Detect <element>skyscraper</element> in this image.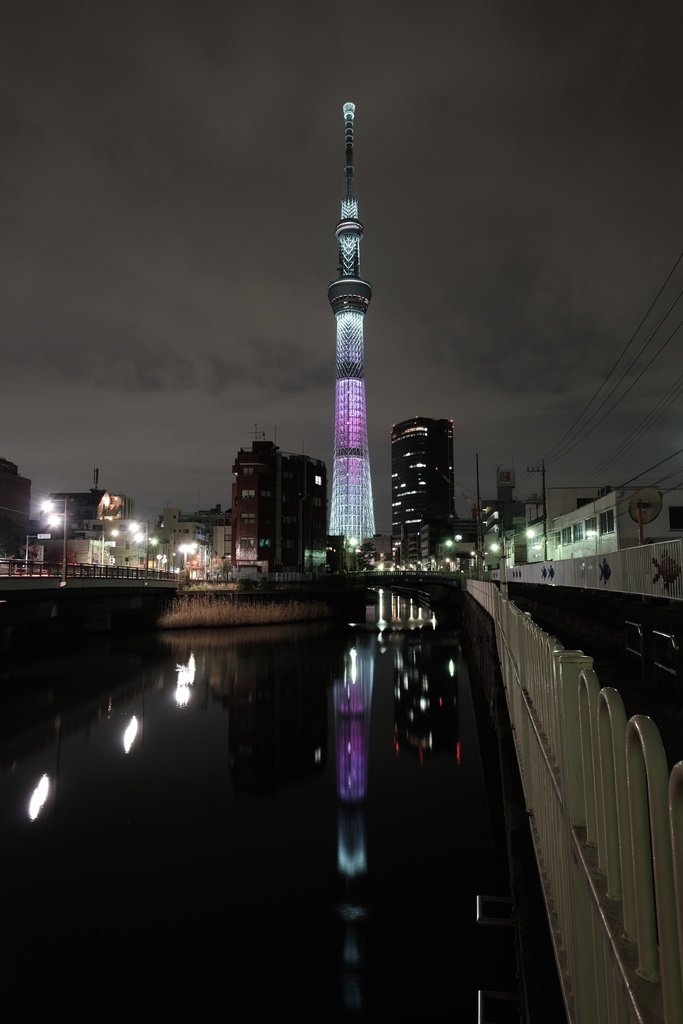
Detection: 329,84,382,557.
